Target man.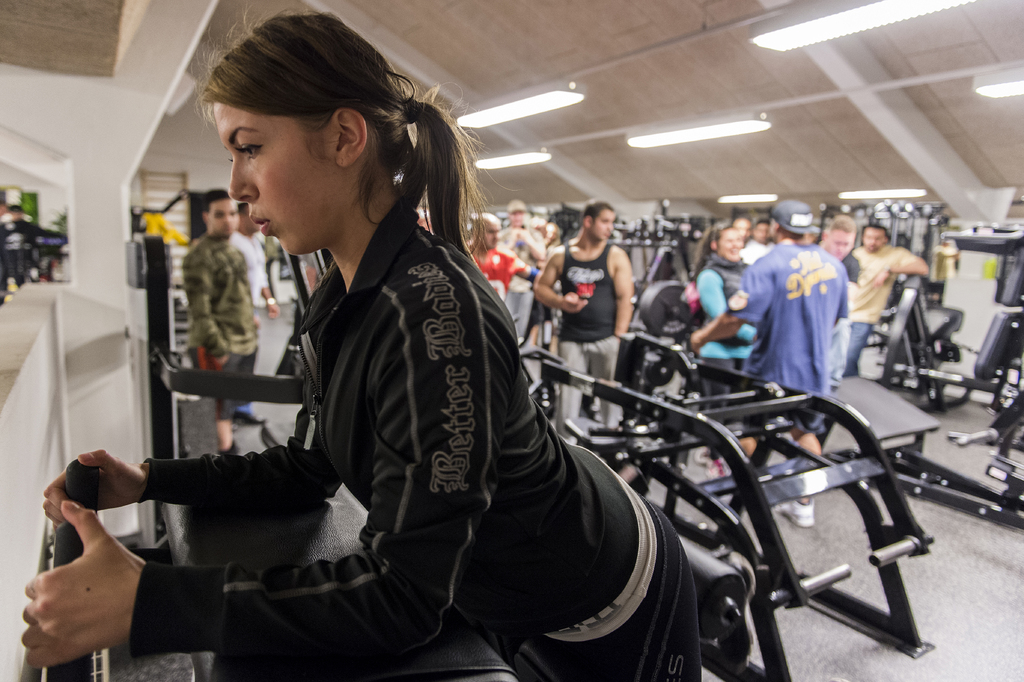
Target region: x1=686, y1=199, x2=849, y2=529.
